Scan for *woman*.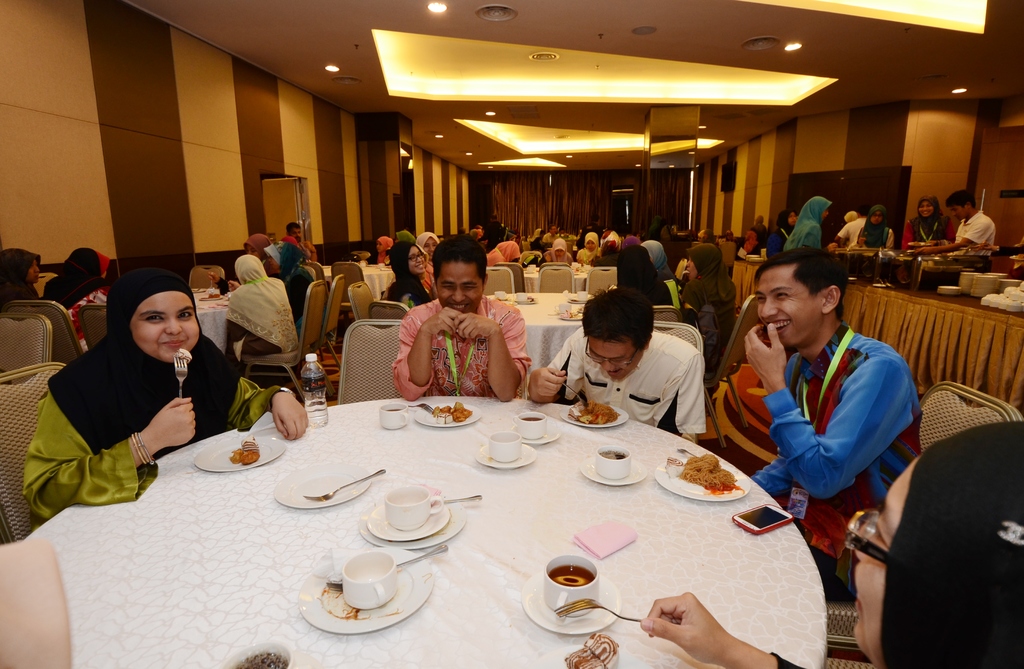
Scan result: (left=900, top=187, right=963, bottom=253).
